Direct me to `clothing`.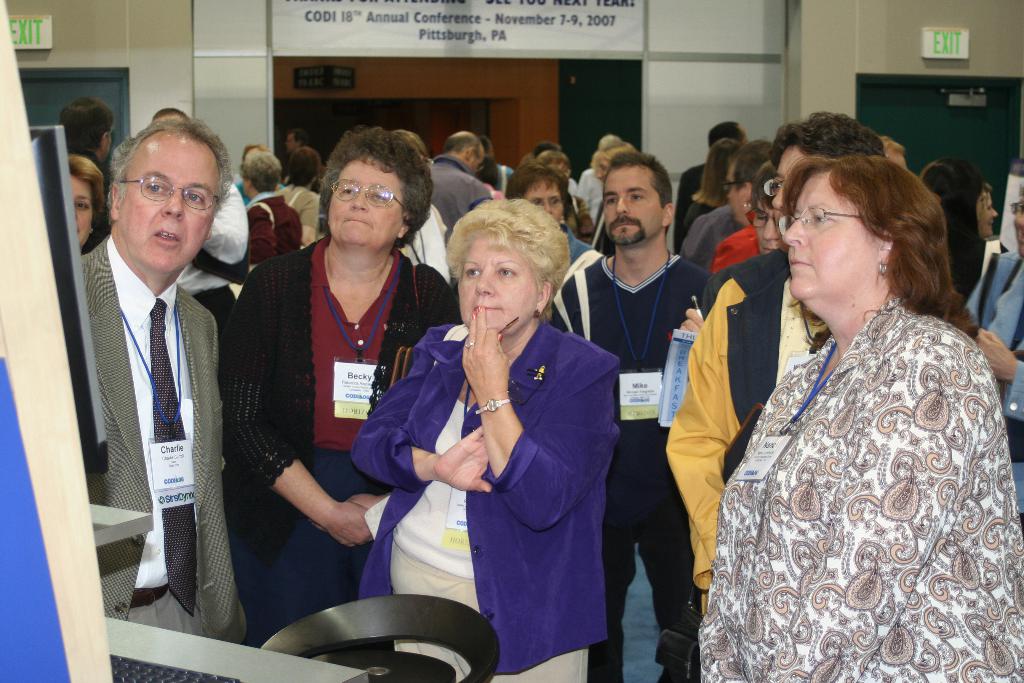
Direction: {"left": 661, "top": 247, "right": 834, "bottom": 616}.
